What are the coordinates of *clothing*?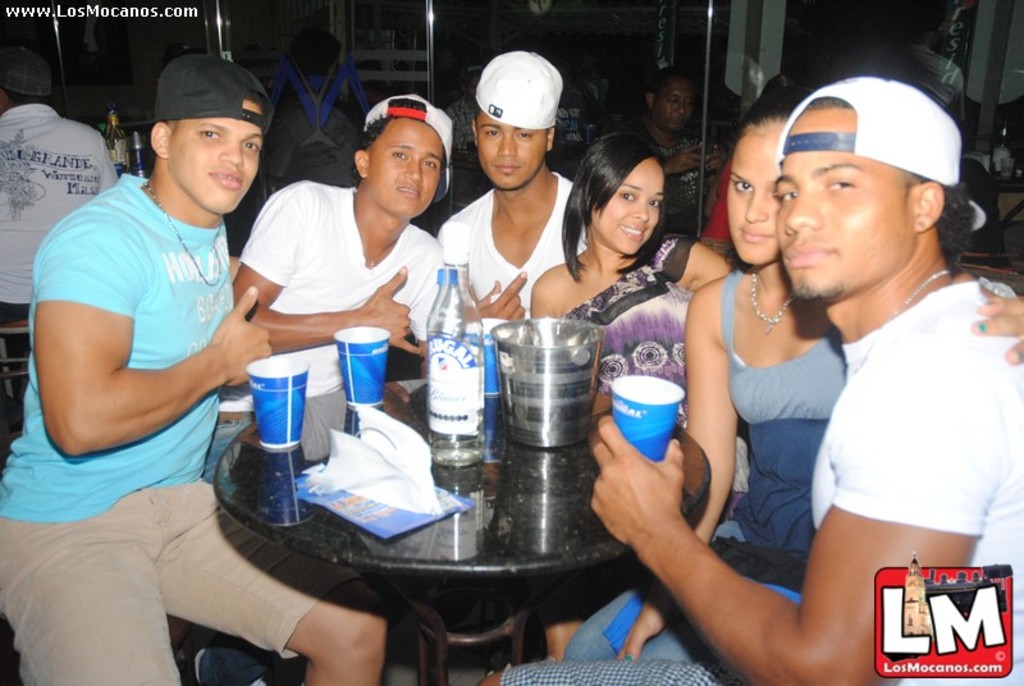
BBox(0, 101, 128, 334).
